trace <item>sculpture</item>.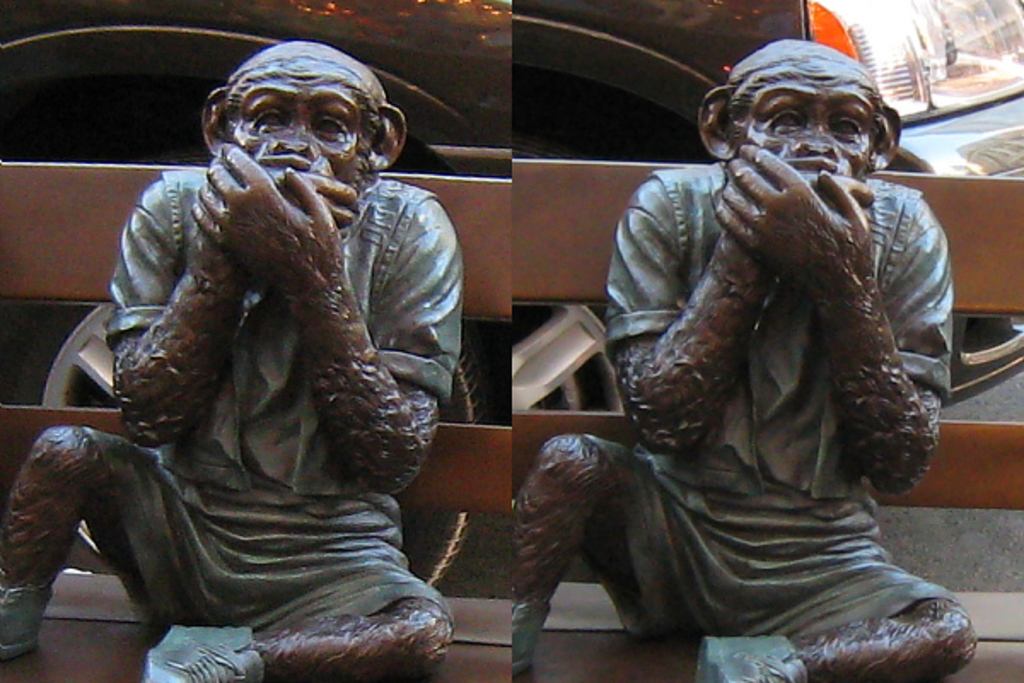
Traced to (512,36,956,681).
